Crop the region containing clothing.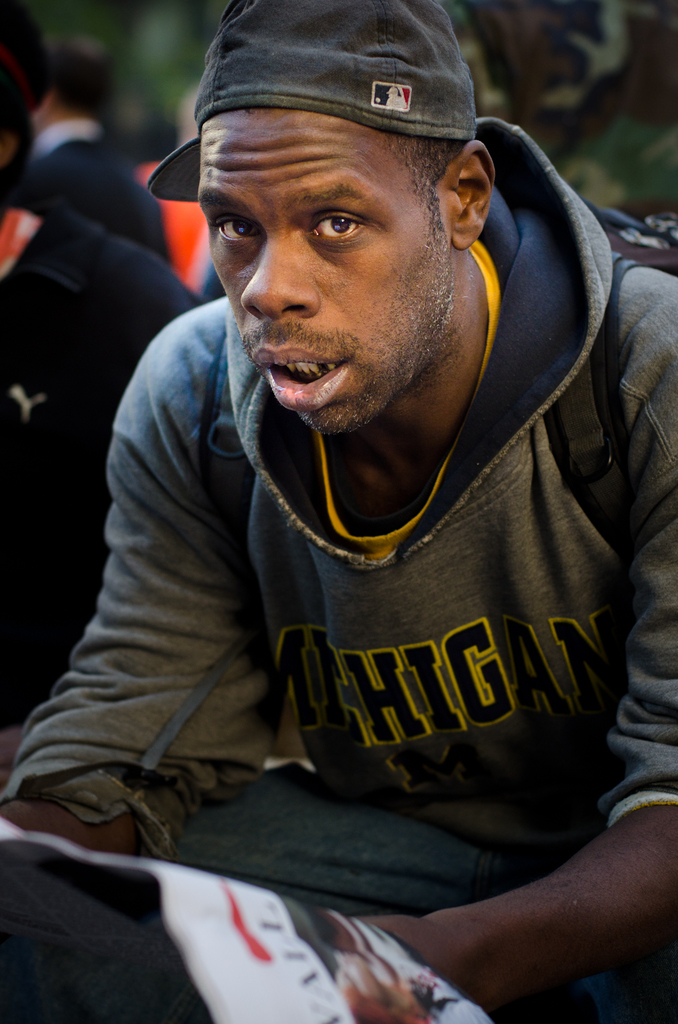
Crop region: (left=51, top=136, right=677, bottom=995).
